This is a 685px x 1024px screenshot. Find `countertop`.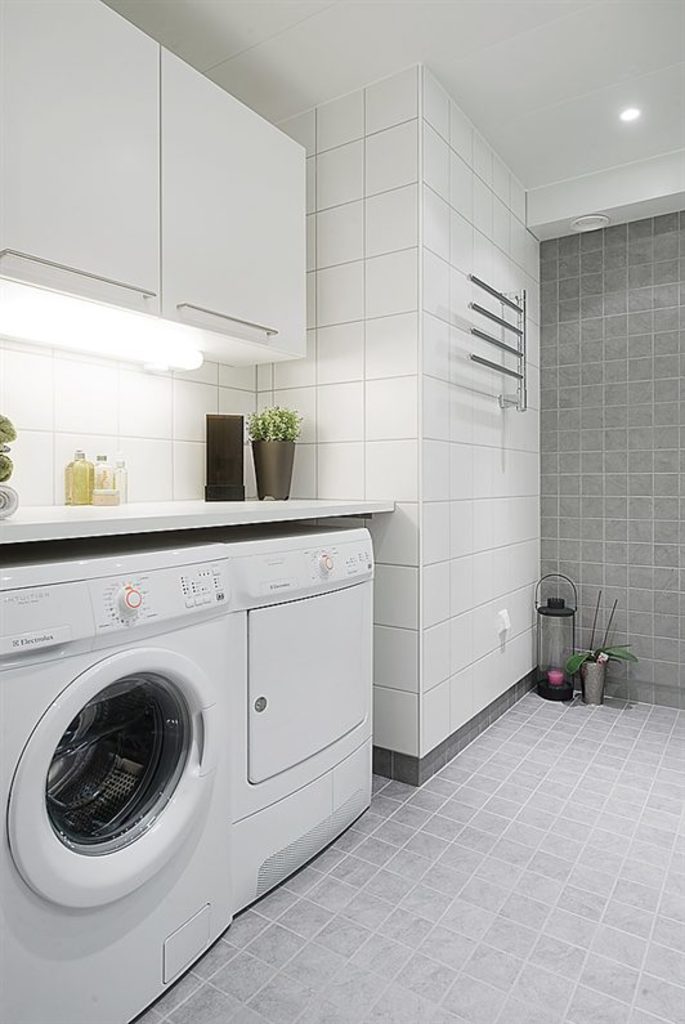
Bounding box: x1=0, y1=496, x2=390, y2=542.
